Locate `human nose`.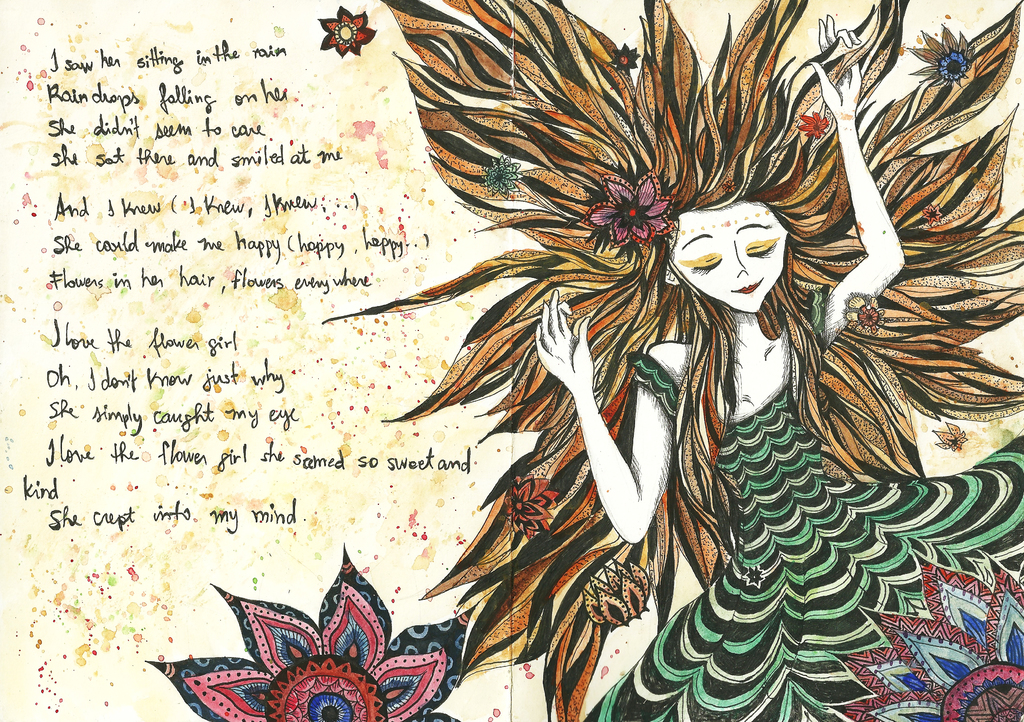
Bounding box: bbox=[737, 247, 751, 278].
